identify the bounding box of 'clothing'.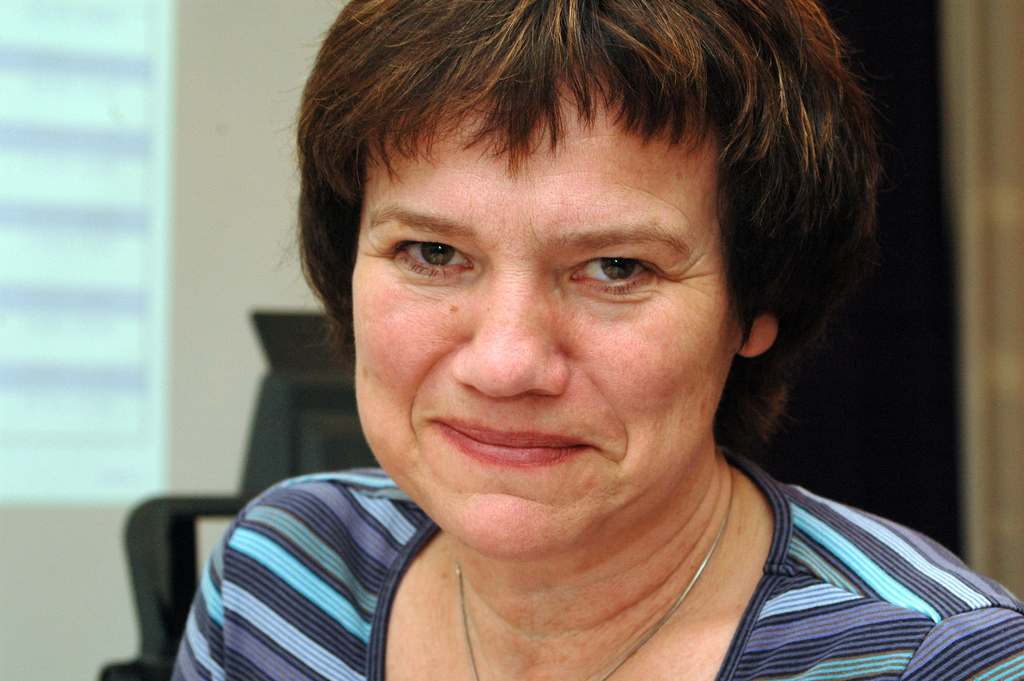
[x1=169, y1=447, x2=1022, y2=680].
